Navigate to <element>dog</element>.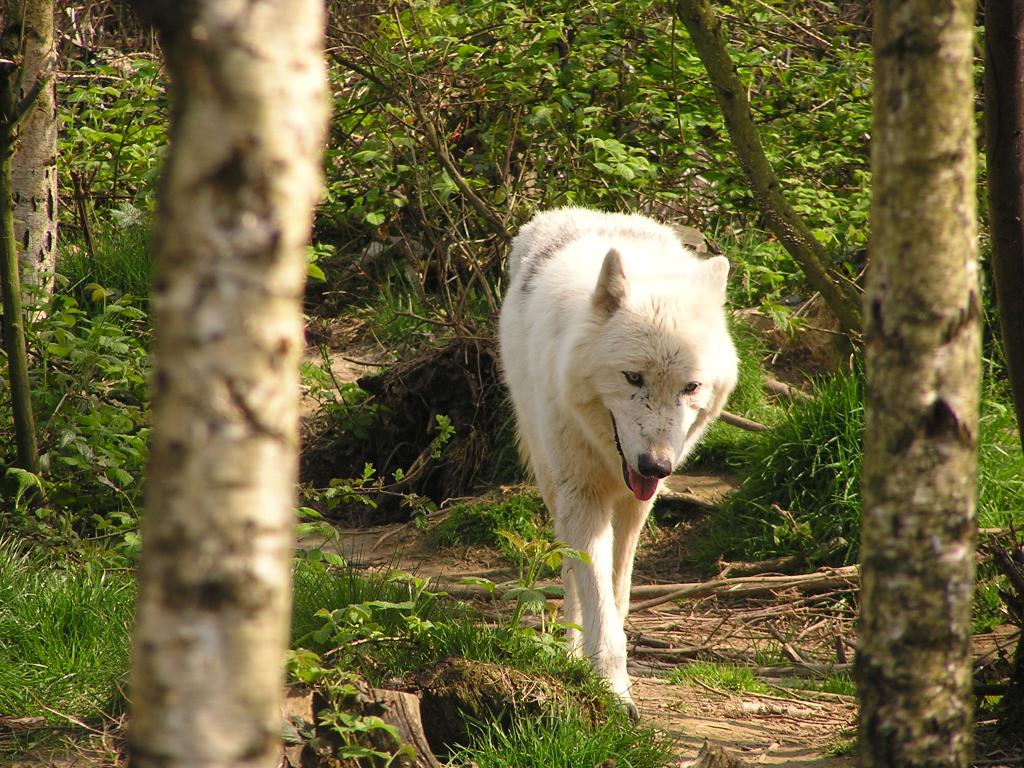
Navigation target: l=494, t=207, r=741, b=717.
